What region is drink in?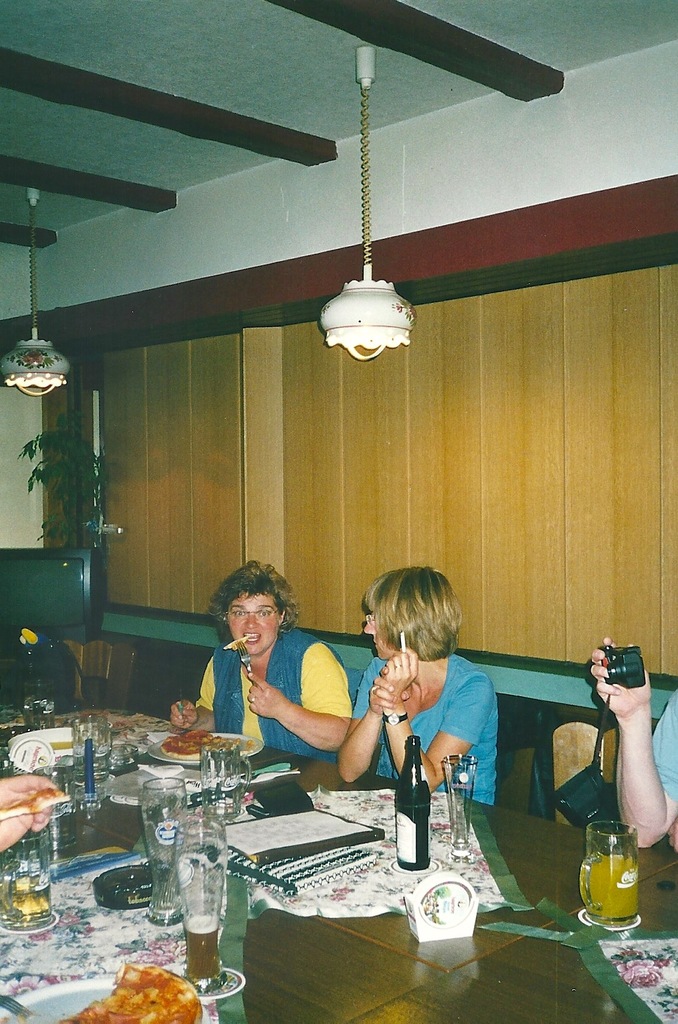
(left=0, top=884, right=58, bottom=915).
